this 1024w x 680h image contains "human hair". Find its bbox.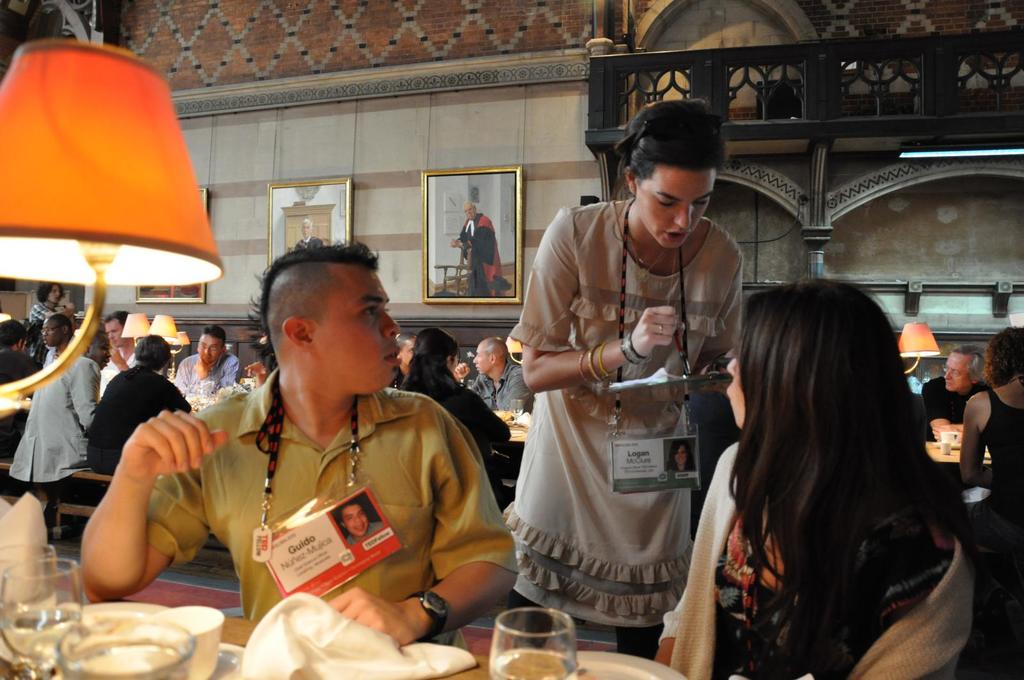
(47, 312, 74, 335).
